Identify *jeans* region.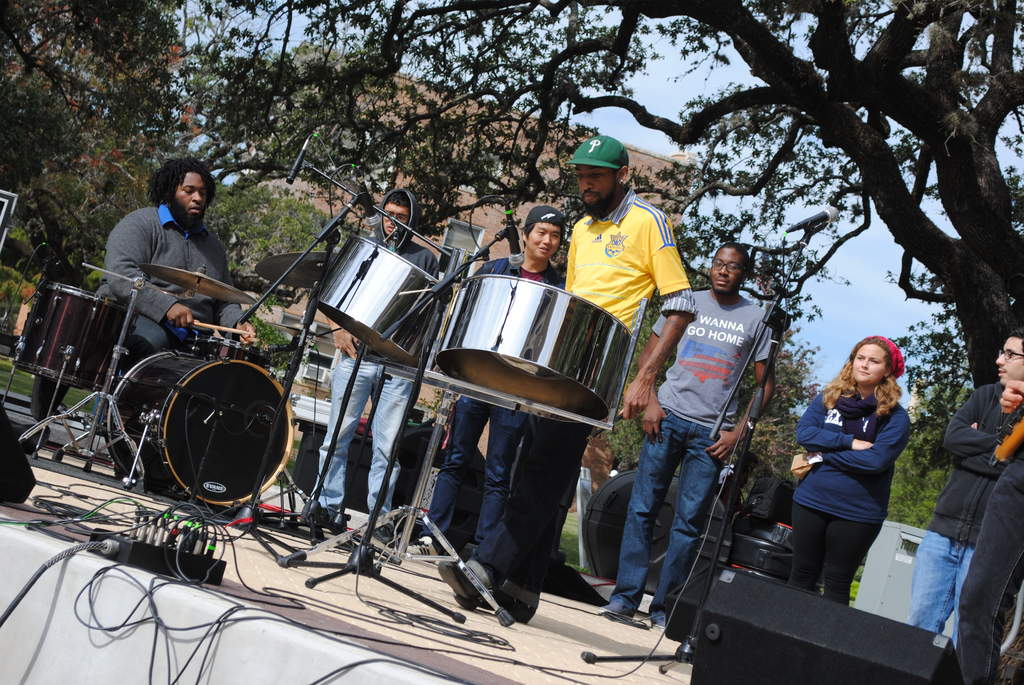
Region: BBox(425, 393, 526, 544).
